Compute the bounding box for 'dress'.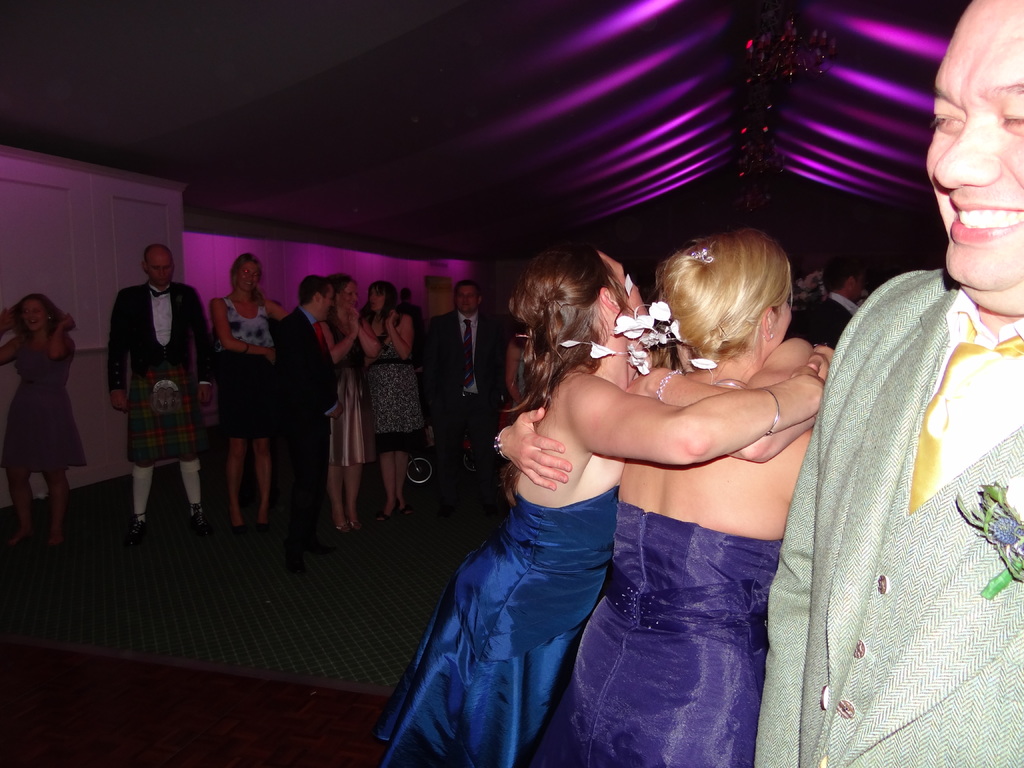
bbox=[363, 308, 422, 454].
